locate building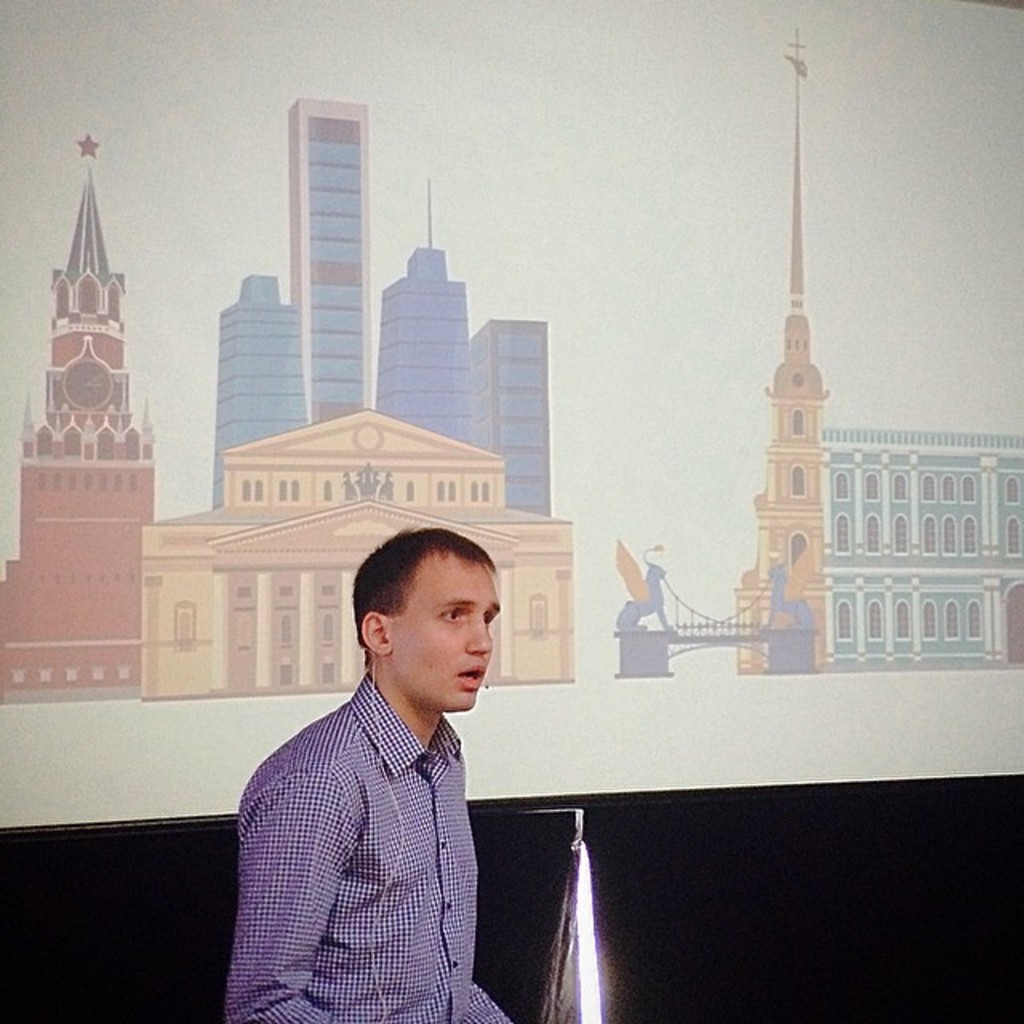
<region>208, 272, 306, 509</region>
